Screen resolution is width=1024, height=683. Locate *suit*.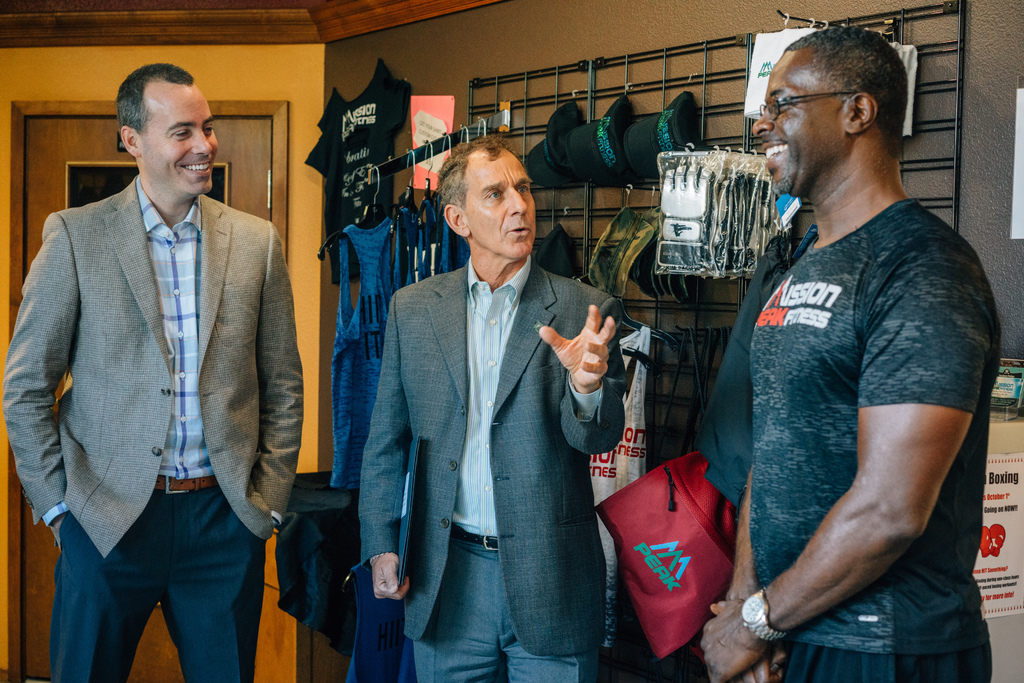
Rect(2, 177, 307, 561).
